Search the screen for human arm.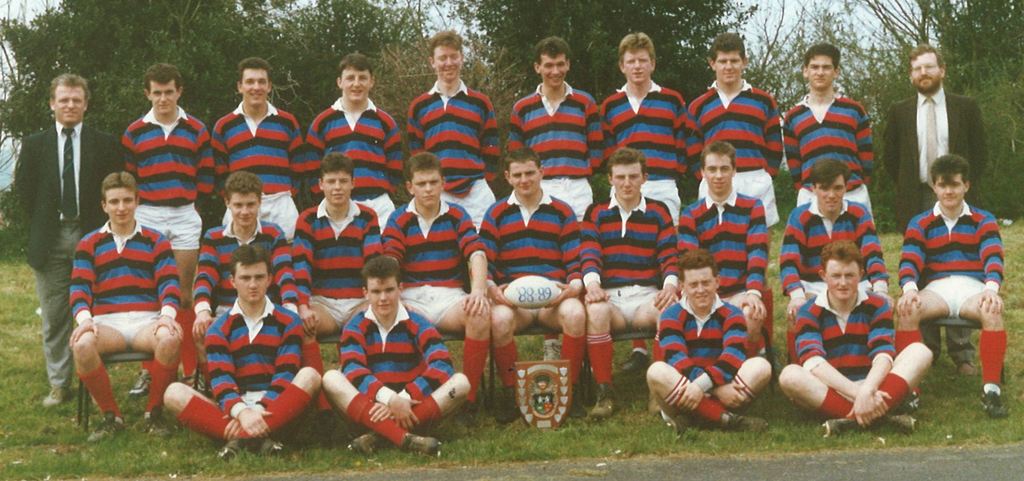
Found at 372:323:452:425.
